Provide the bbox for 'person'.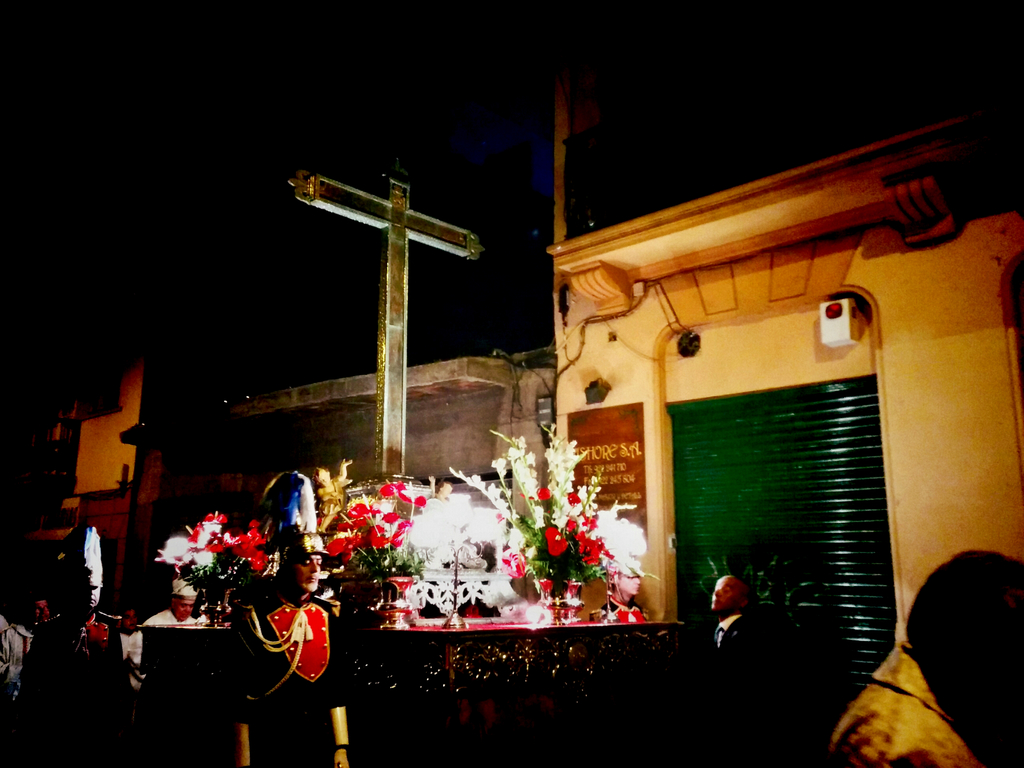
701, 569, 757, 680.
